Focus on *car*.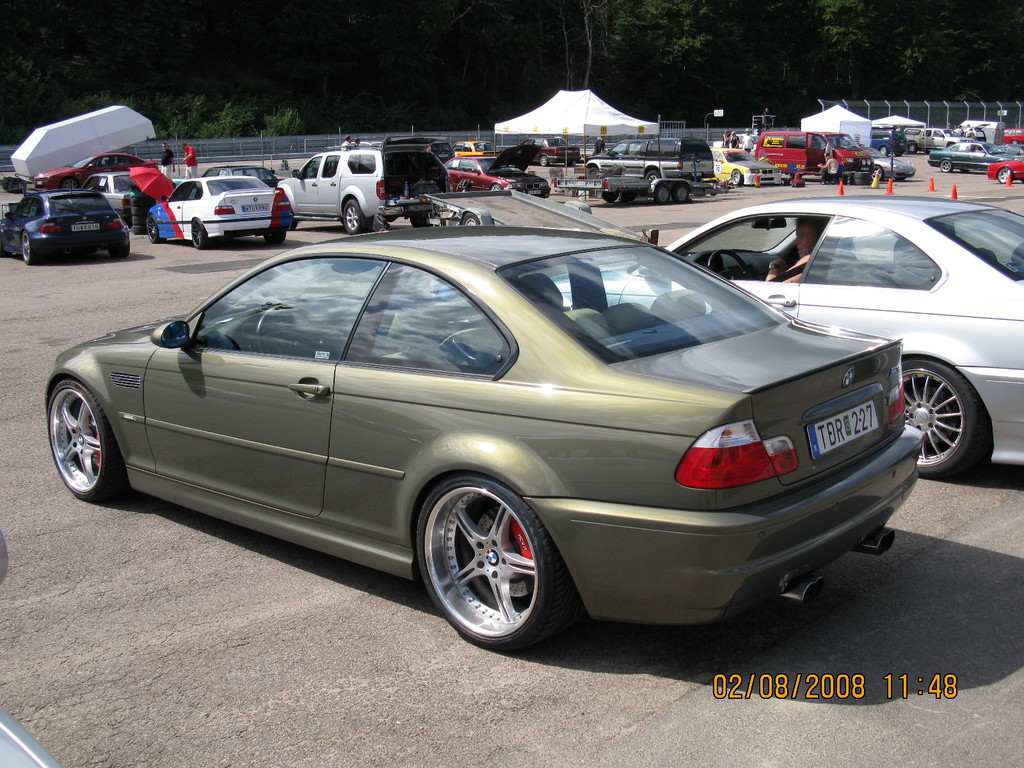
Focused at bbox(860, 144, 918, 184).
